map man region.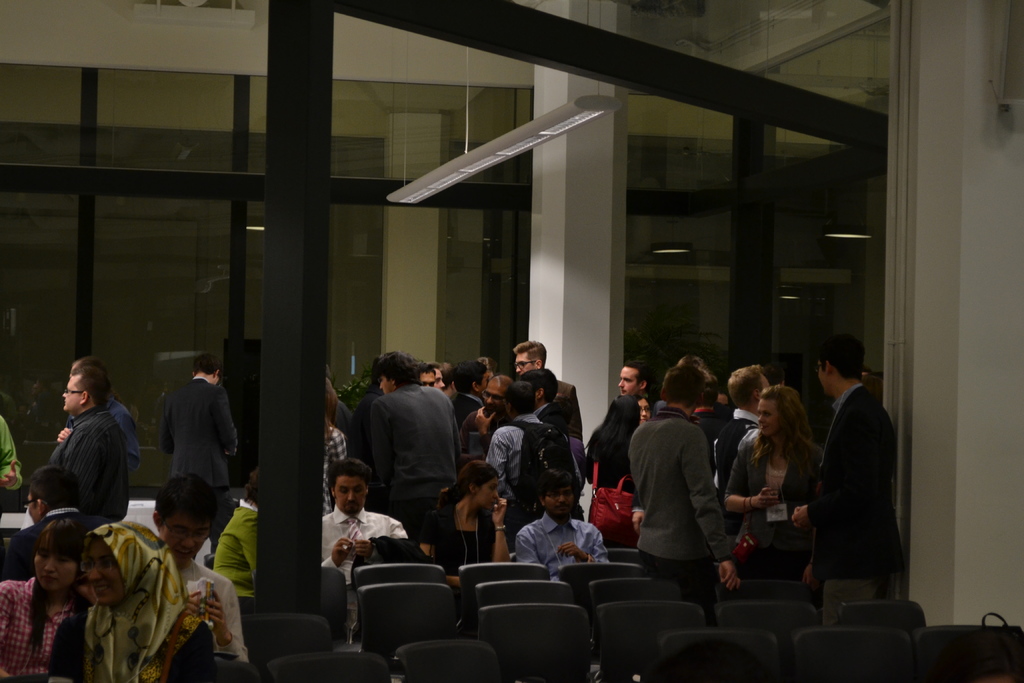
Mapped to bbox=(803, 333, 899, 629).
